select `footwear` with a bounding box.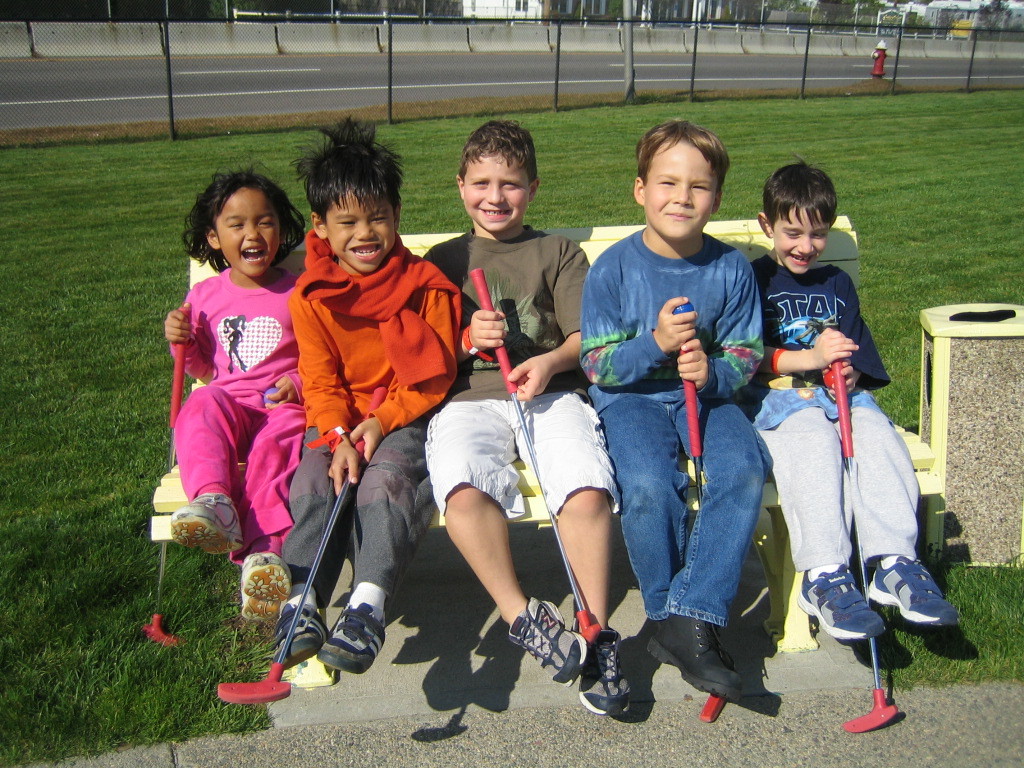
bbox=(581, 639, 648, 733).
